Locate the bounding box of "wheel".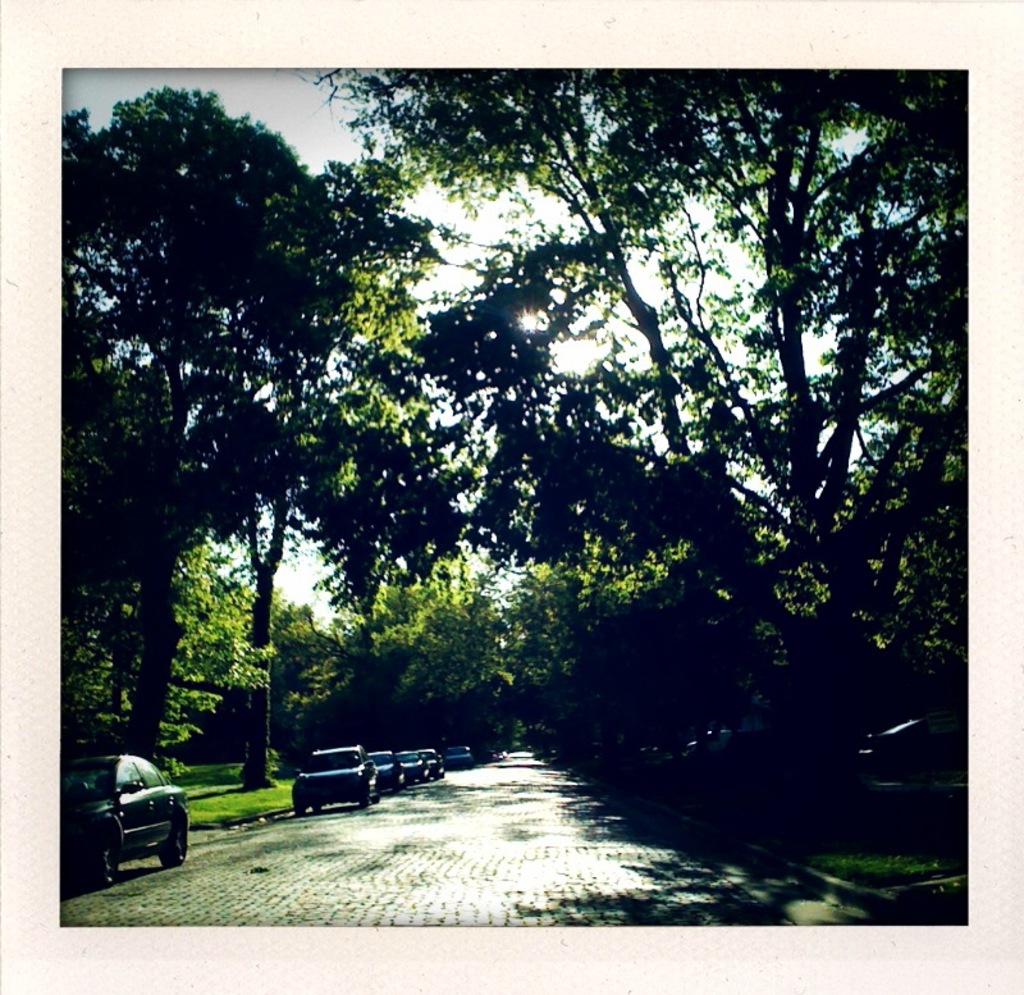
Bounding box: pyautogui.locateOnScreen(393, 785, 401, 798).
